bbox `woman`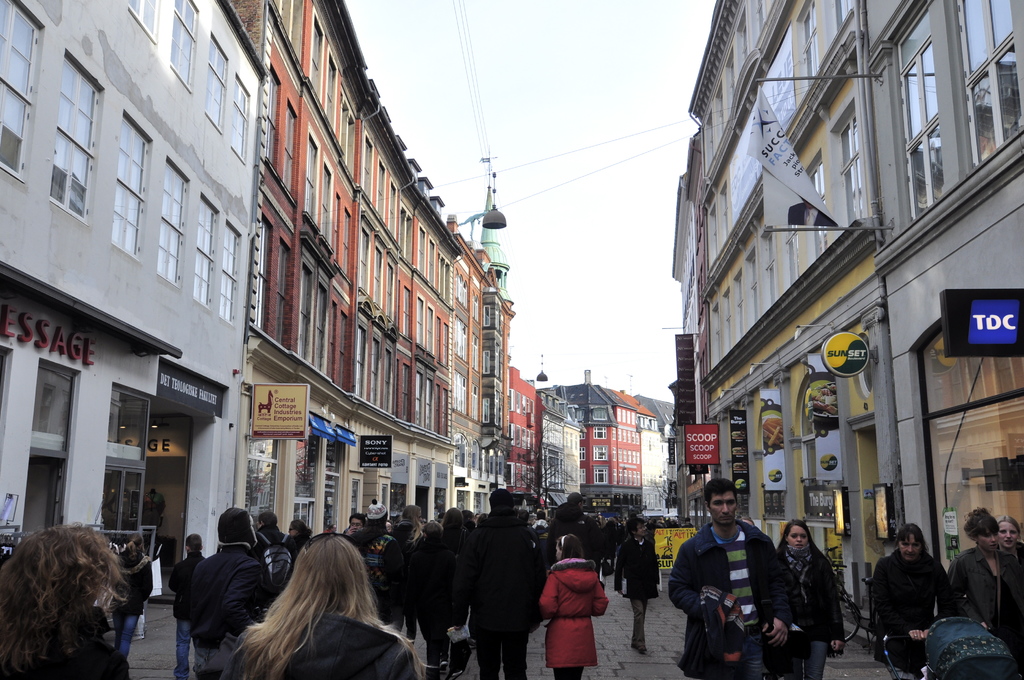
(left=287, top=517, right=314, bottom=556)
